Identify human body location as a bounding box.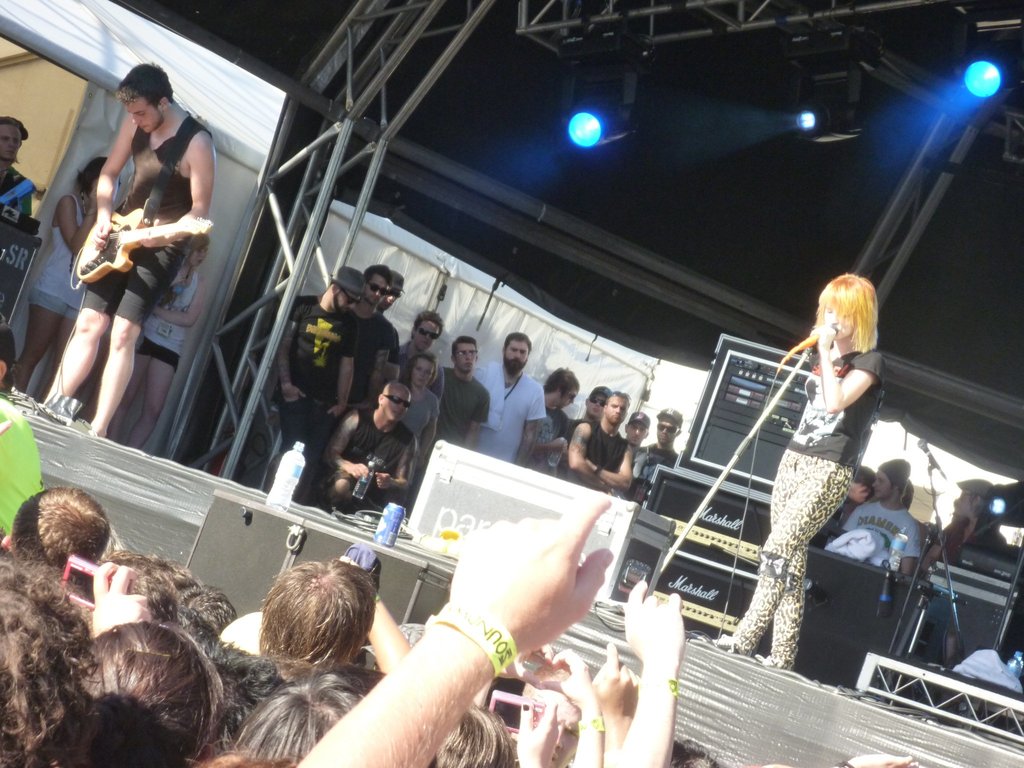
bbox=(477, 331, 542, 458).
